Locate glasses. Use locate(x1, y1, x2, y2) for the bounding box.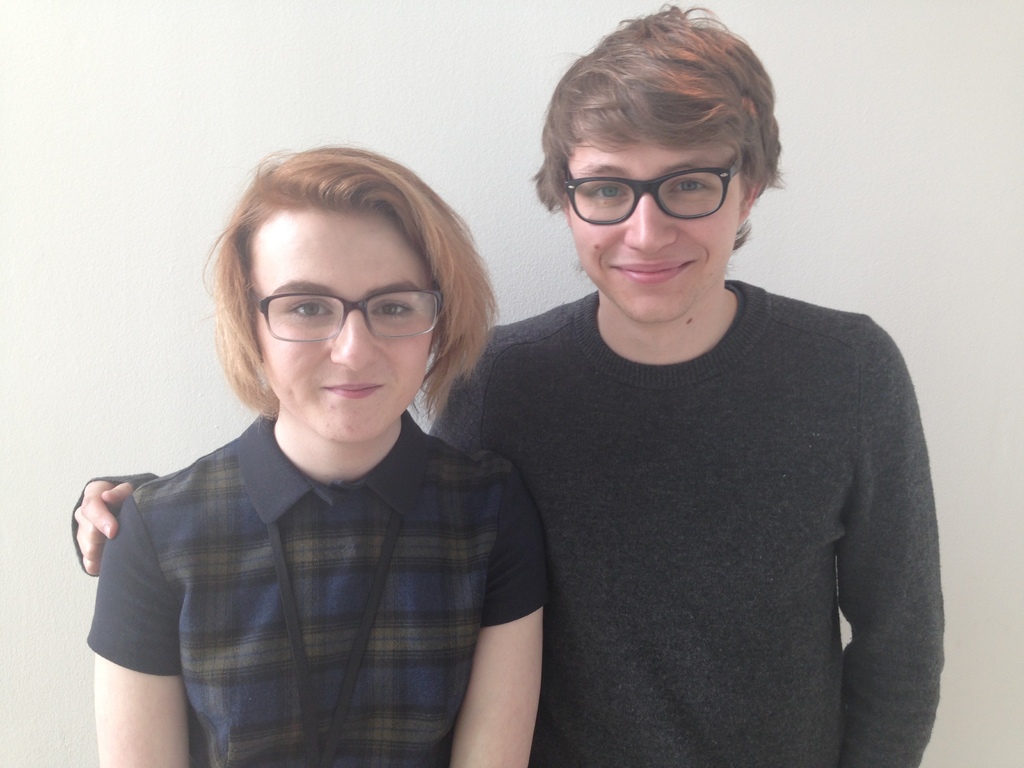
locate(564, 161, 741, 225).
